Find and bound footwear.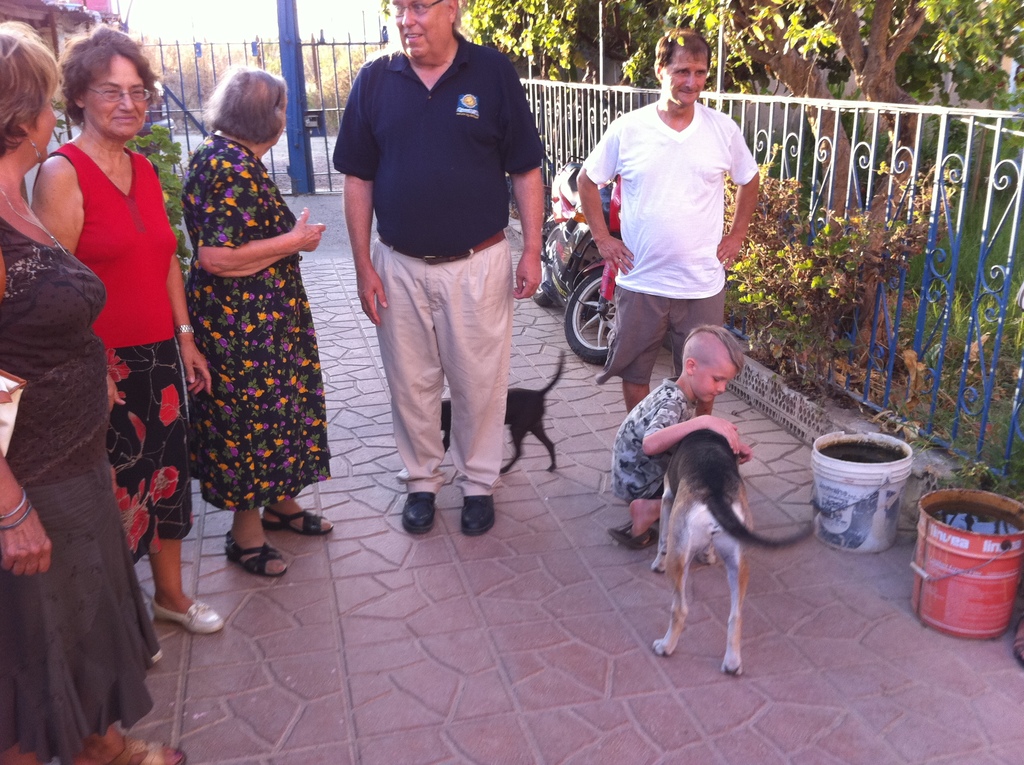
Bound: bbox=[460, 495, 499, 535].
